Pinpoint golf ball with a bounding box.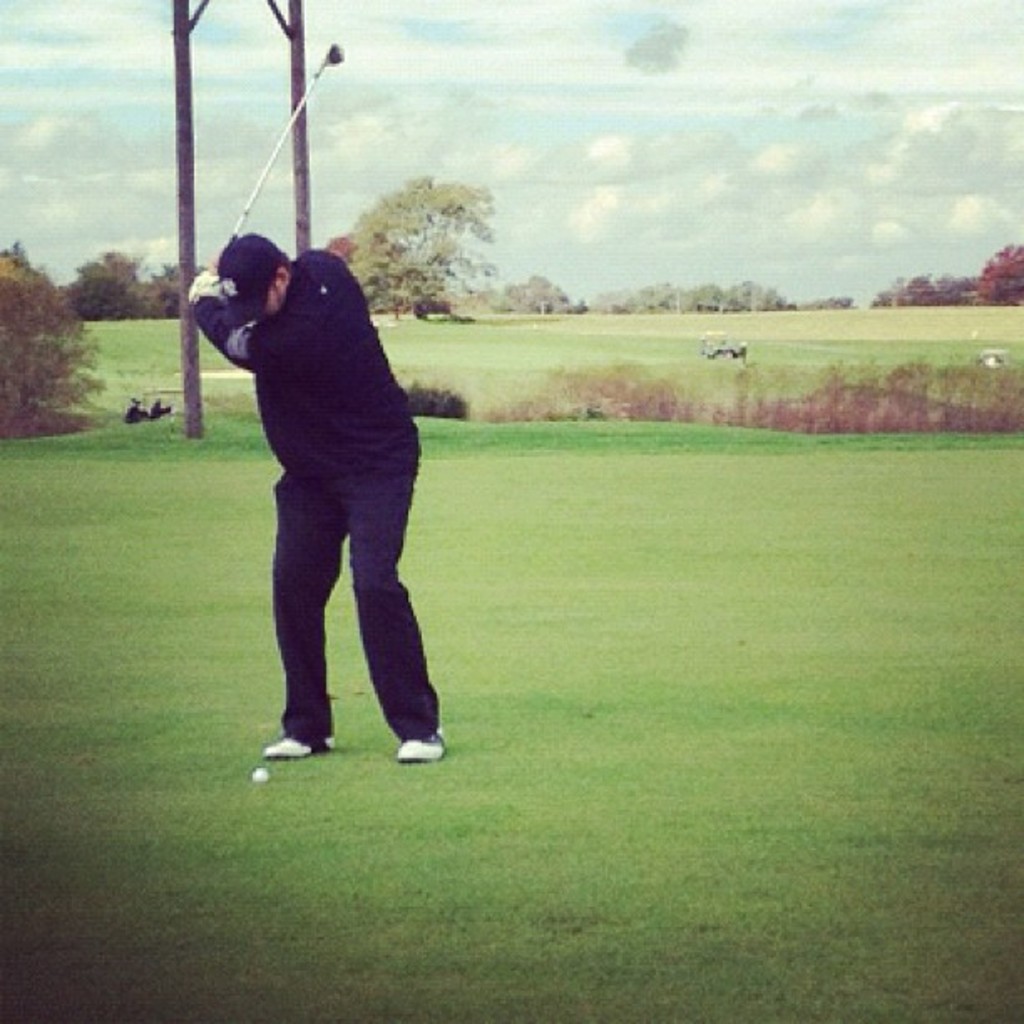
bbox=[248, 763, 274, 790].
